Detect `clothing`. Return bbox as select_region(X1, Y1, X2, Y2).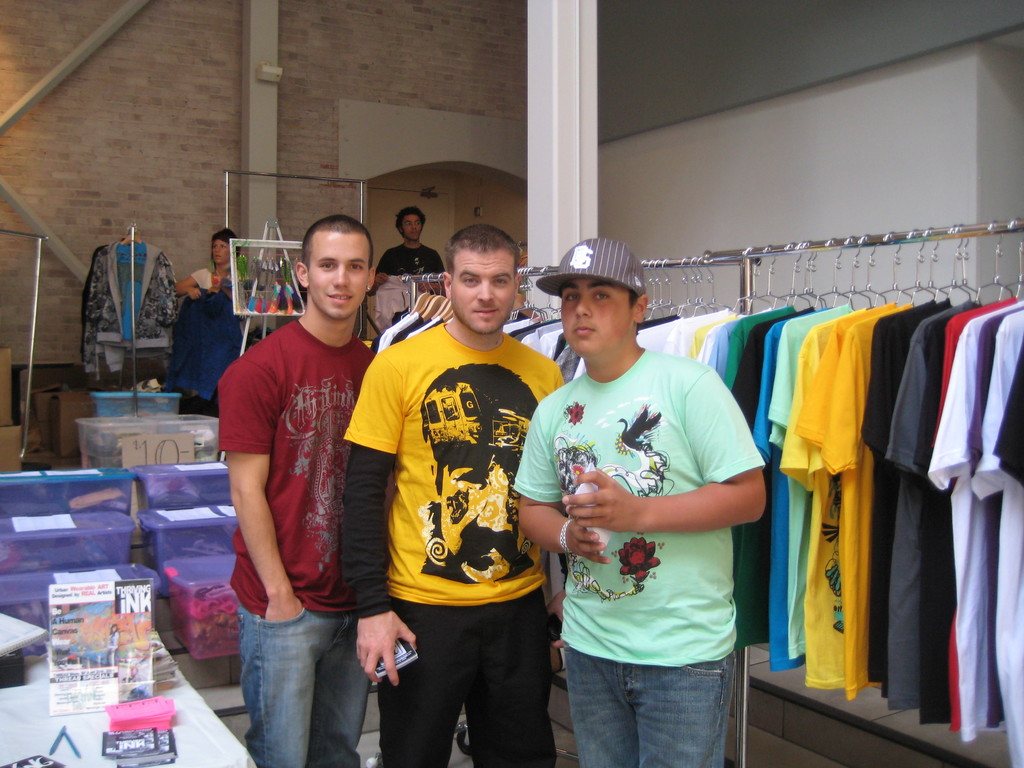
select_region(162, 239, 255, 399).
